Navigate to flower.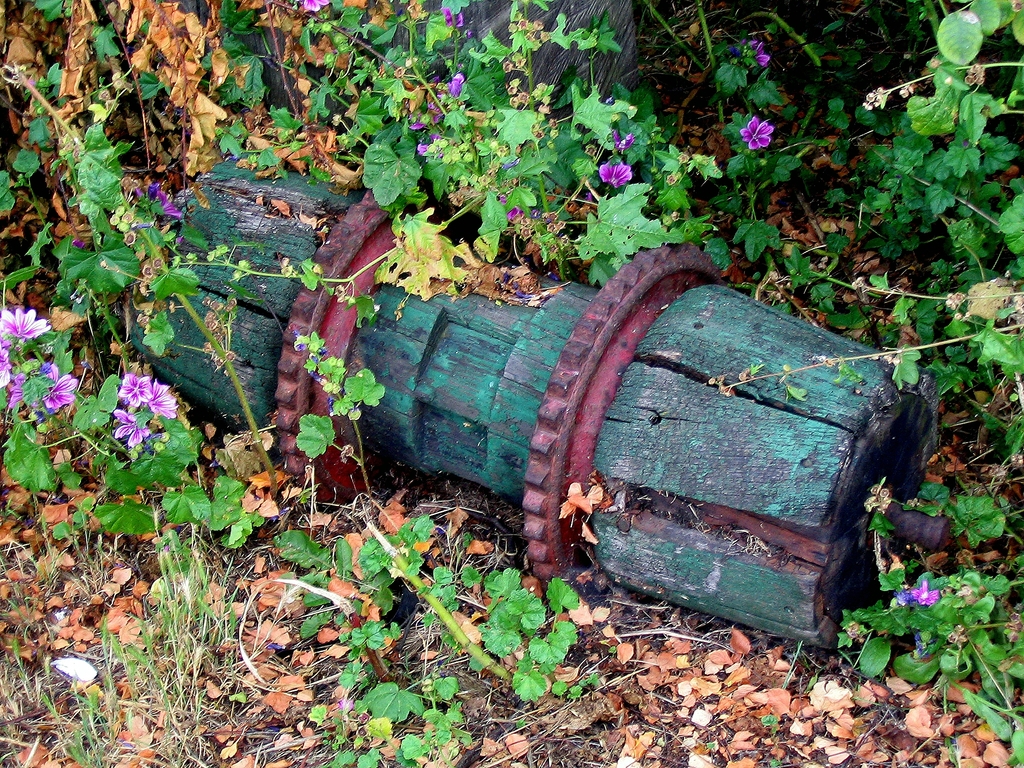
Navigation target: 451, 70, 475, 95.
